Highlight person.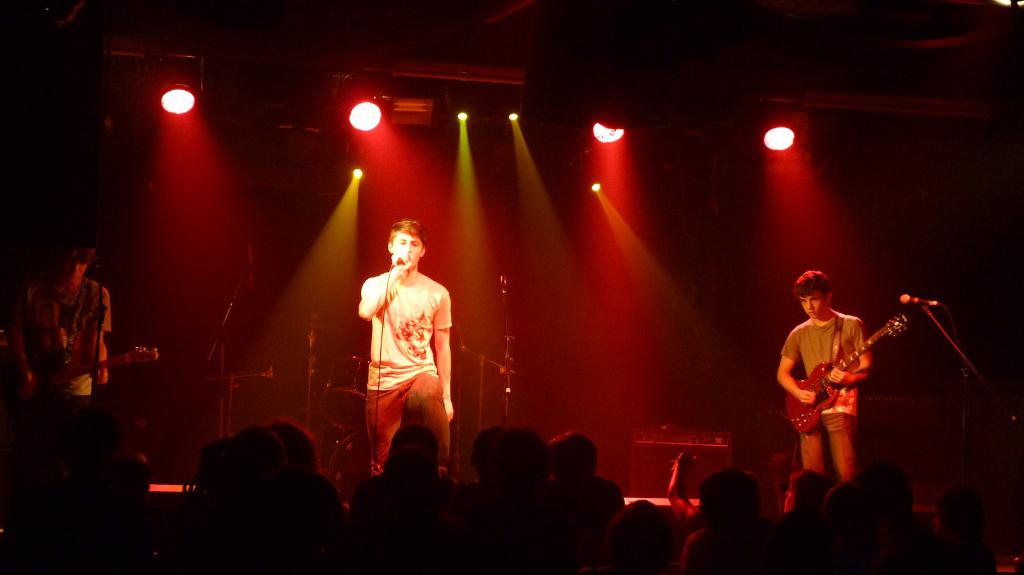
Highlighted region: 13, 246, 111, 393.
